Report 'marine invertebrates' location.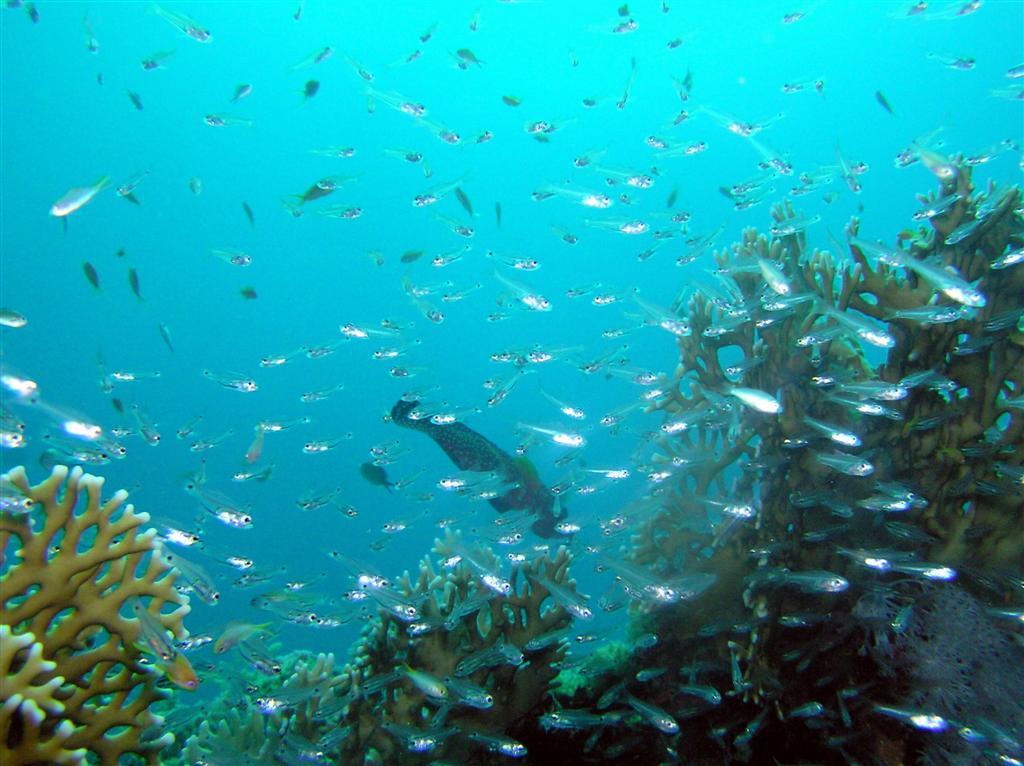
Report: x1=273 y1=171 x2=362 y2=220.
